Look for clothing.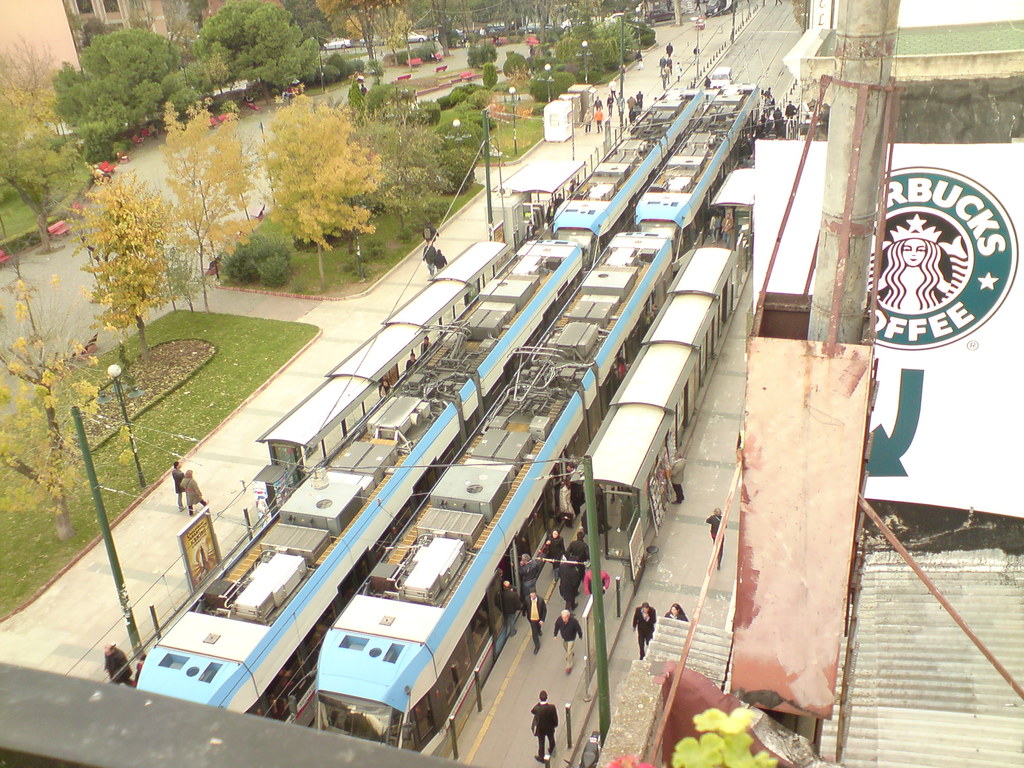
Found: [x1=556, y1=619, x2=578, y2=669].
